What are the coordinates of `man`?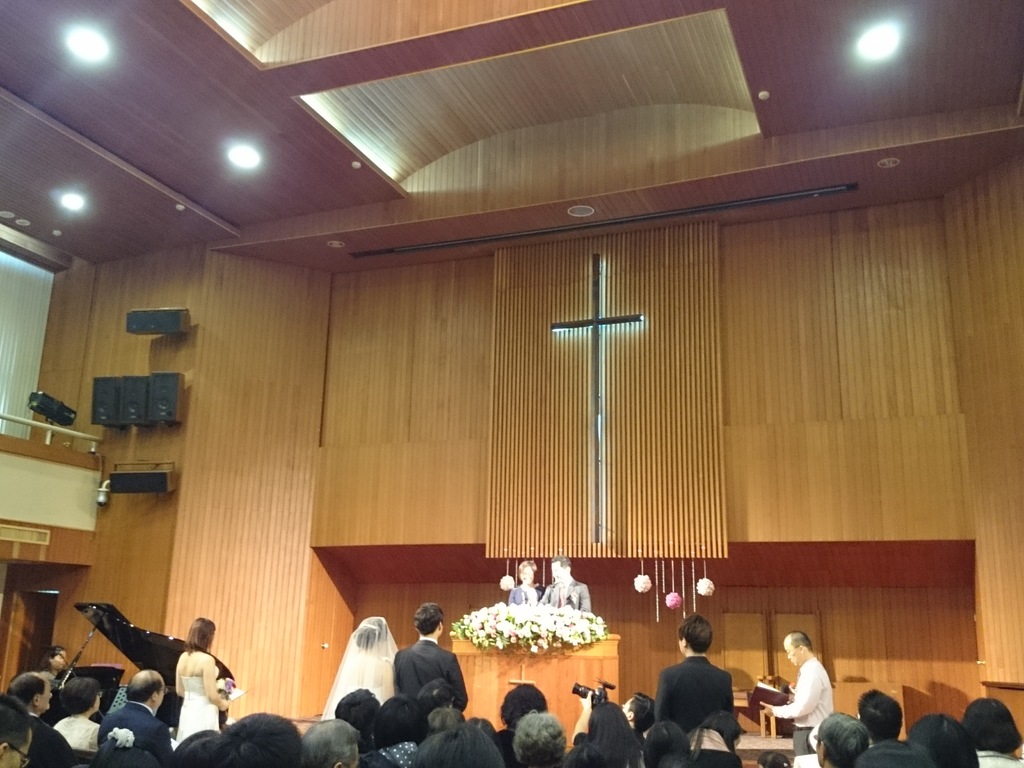
box(570, 688, 666, 744).
